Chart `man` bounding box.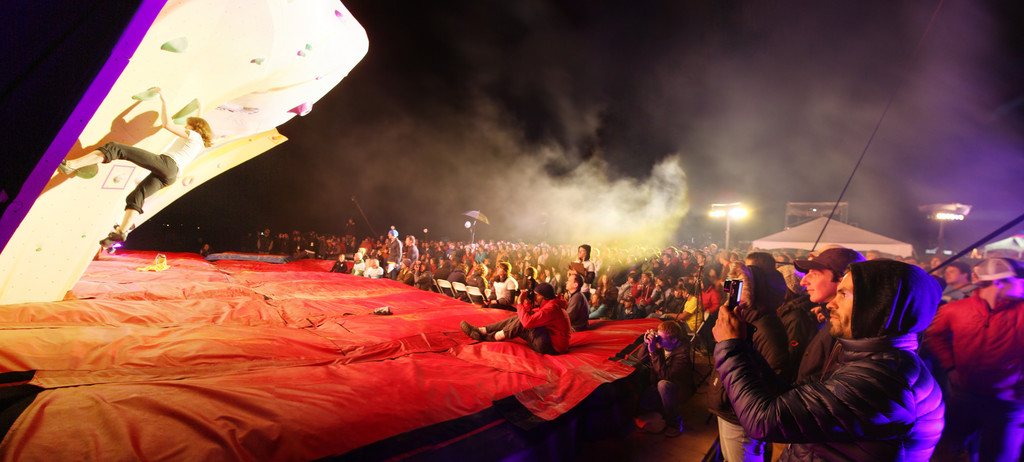
Charted: [457, 286, 571, 357].
